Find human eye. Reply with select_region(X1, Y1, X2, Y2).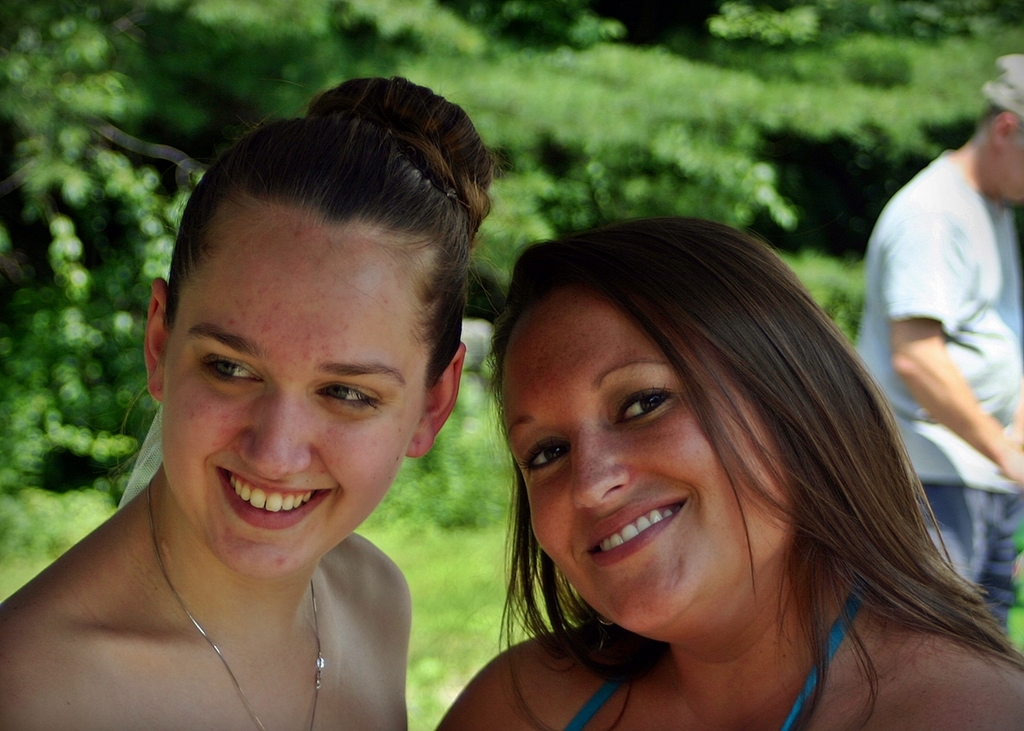
select_region(197, 357, 271, 388).
